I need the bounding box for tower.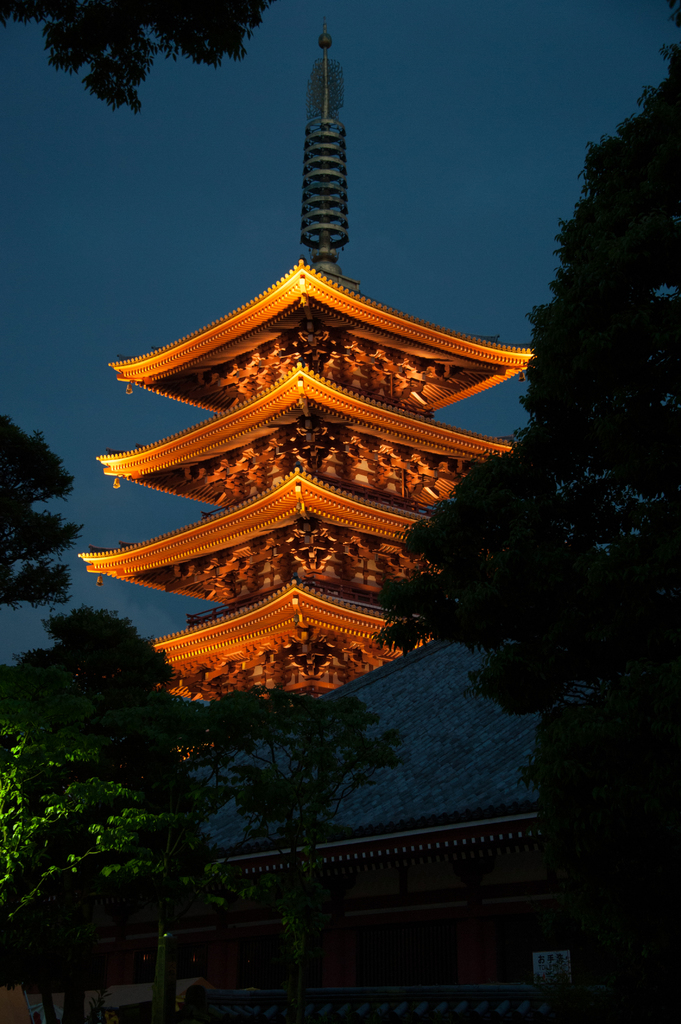
Here it is: pyautogui.locateOnScreen(73, 20, 534, 703).
